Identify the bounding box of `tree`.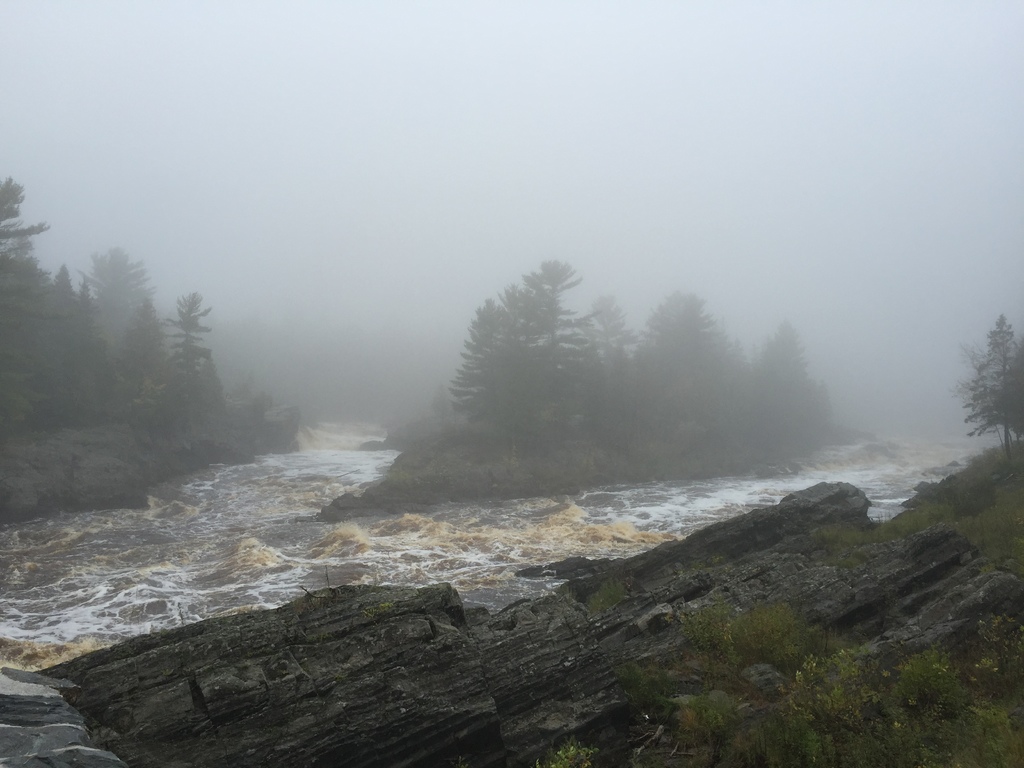
<region>628, 287, 748, 442</region>.
